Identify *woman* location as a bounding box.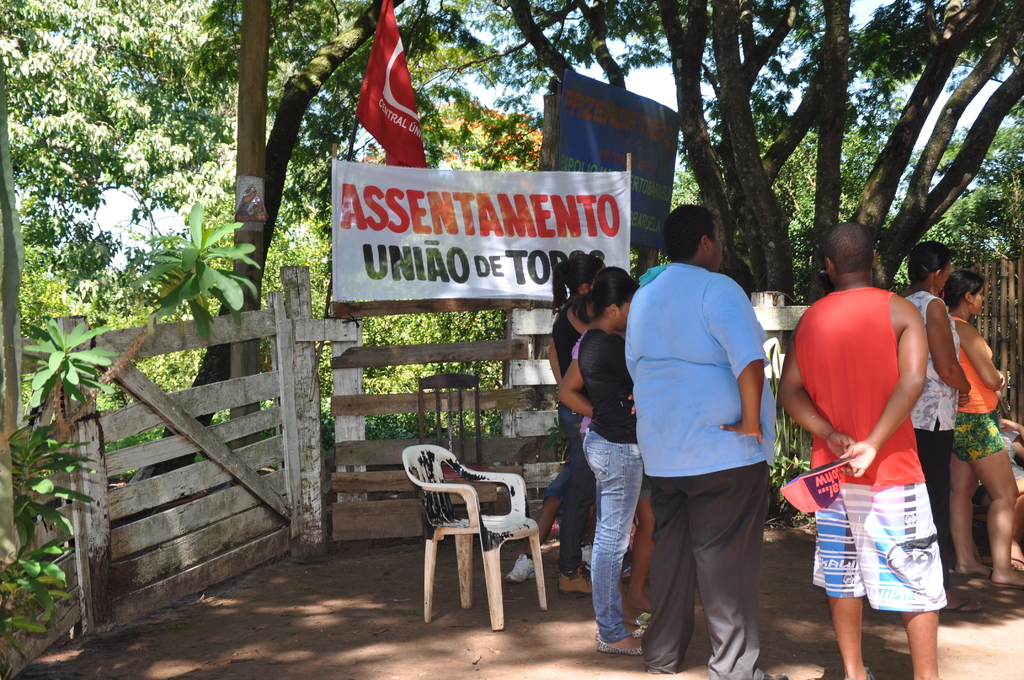
x1=900, y1=239, x2=984, y2=618.
